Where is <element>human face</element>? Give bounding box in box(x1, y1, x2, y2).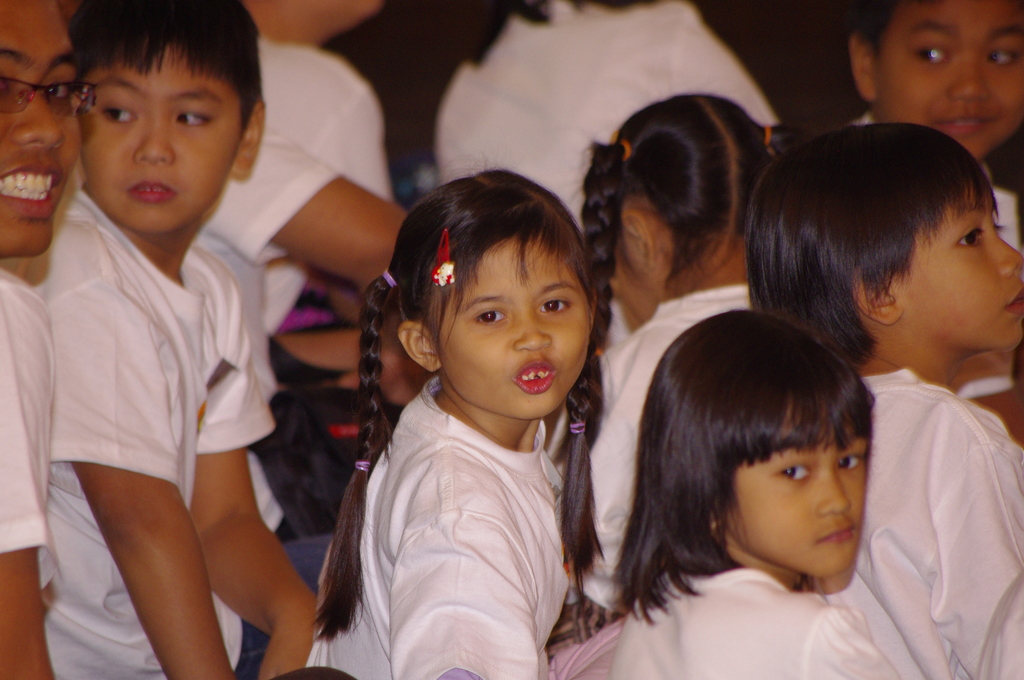
box(899, 175, 1023, 348).
